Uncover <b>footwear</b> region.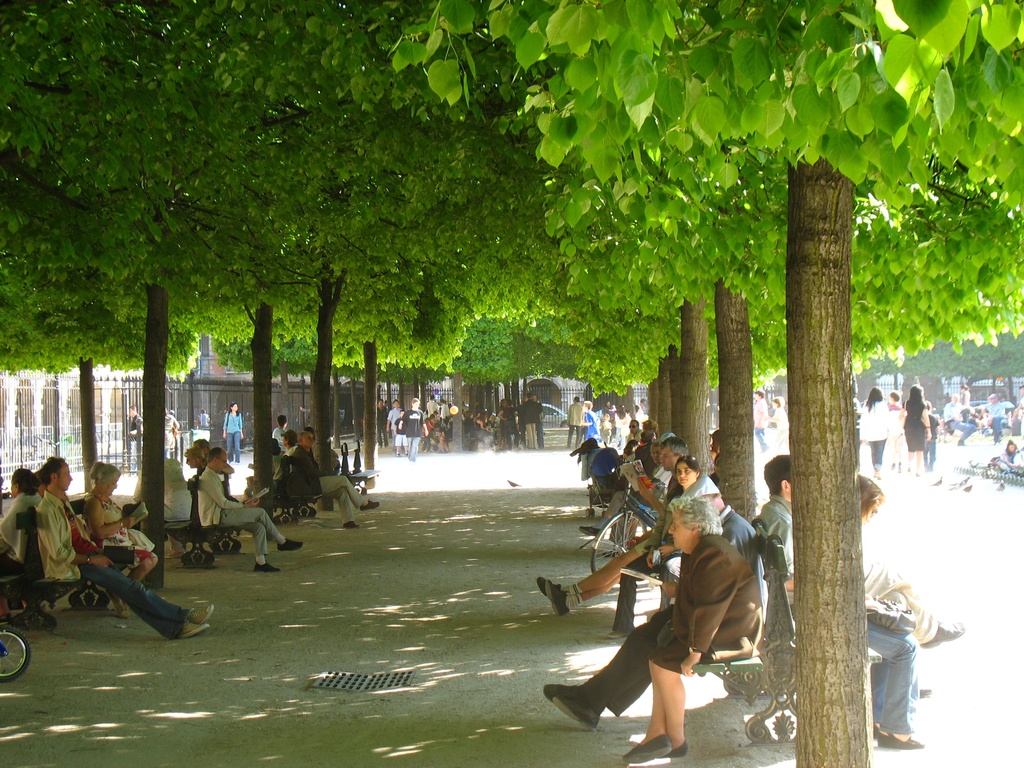
Uncovered: detection(543, 579, 571, 616).
